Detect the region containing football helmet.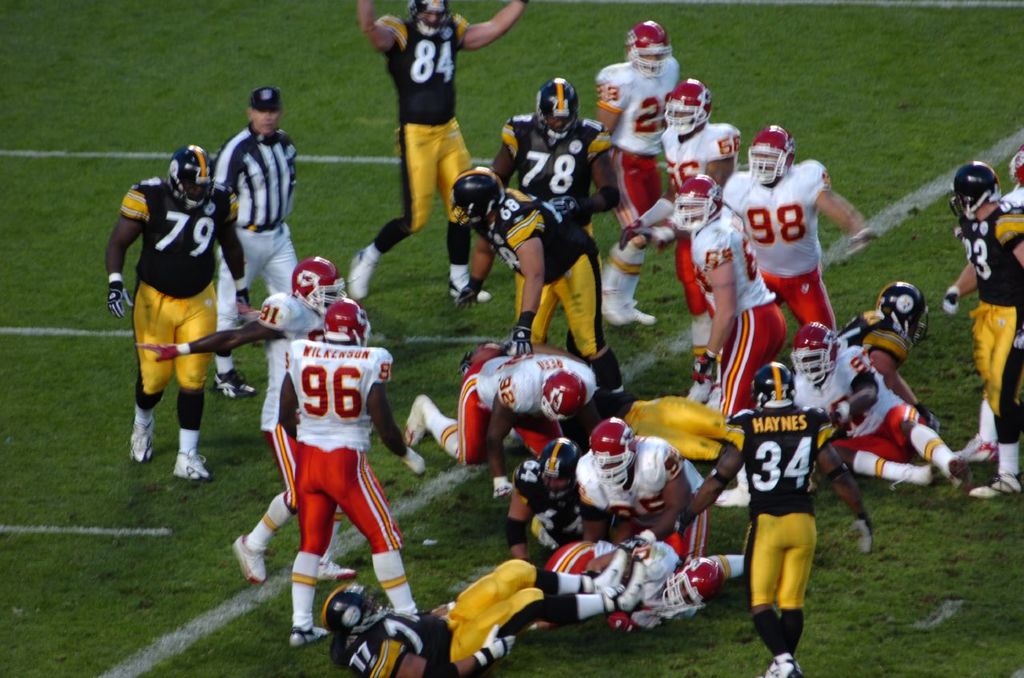
bbox=[536, 439, 571, 490].
